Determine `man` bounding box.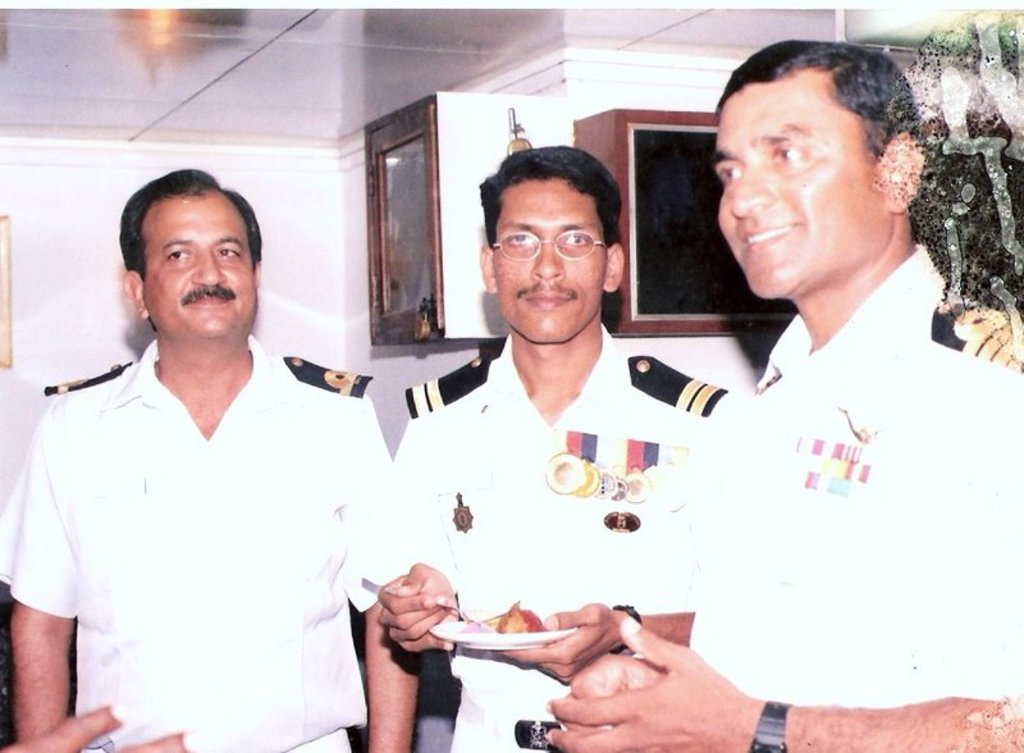
Determined: {"left": 371, "top": 143, "right": 745, "bottom": 752}.
